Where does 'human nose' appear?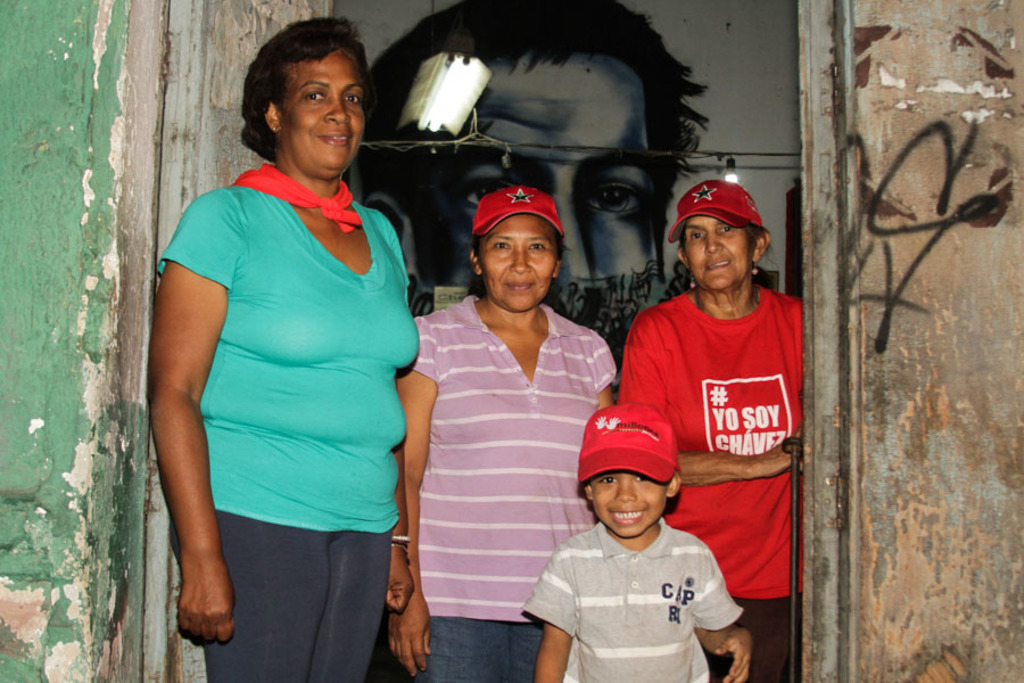
Appears at [553, 194, 591, 296].
